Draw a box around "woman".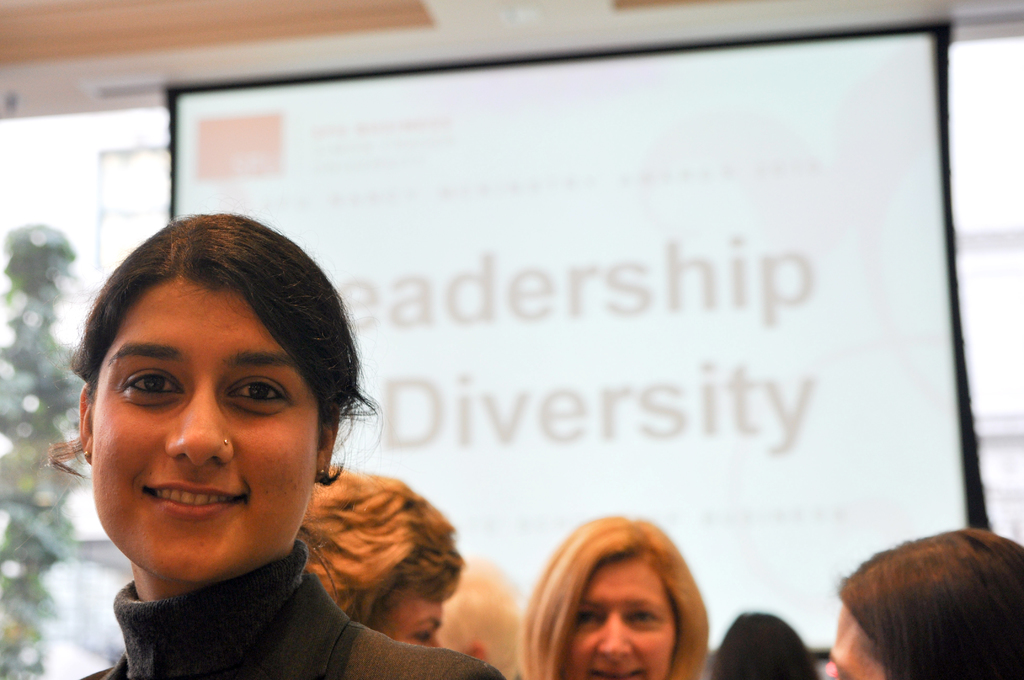
287/467/472/656.
